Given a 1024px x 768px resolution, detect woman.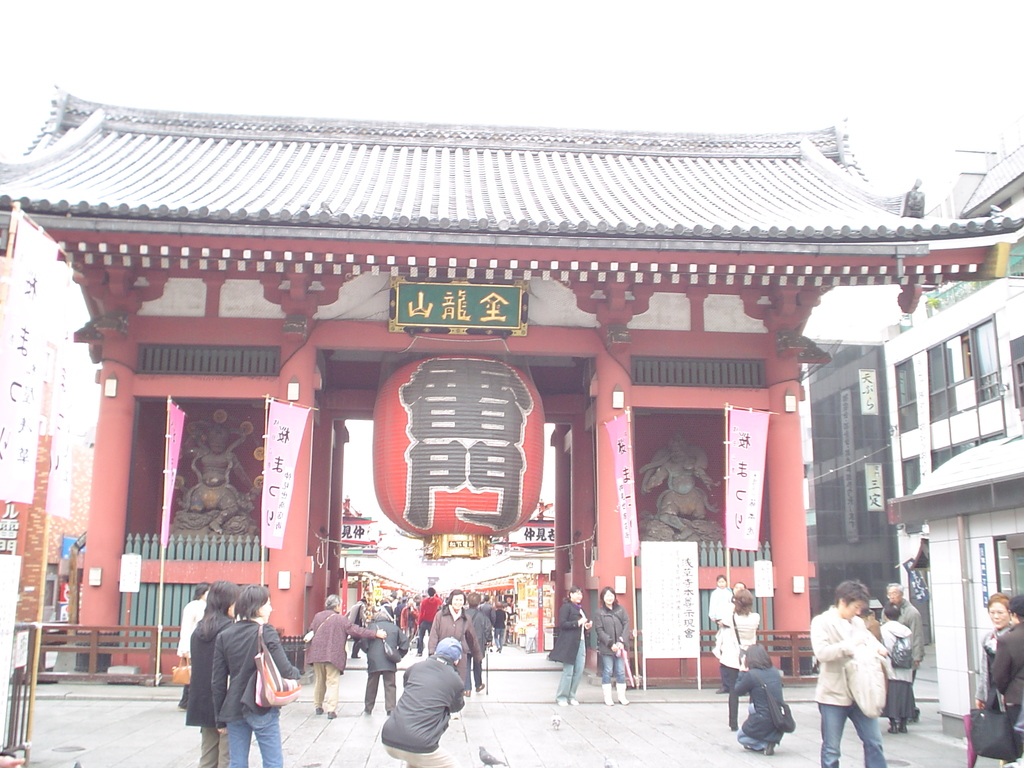
box=[461, 591, 488, 695].
